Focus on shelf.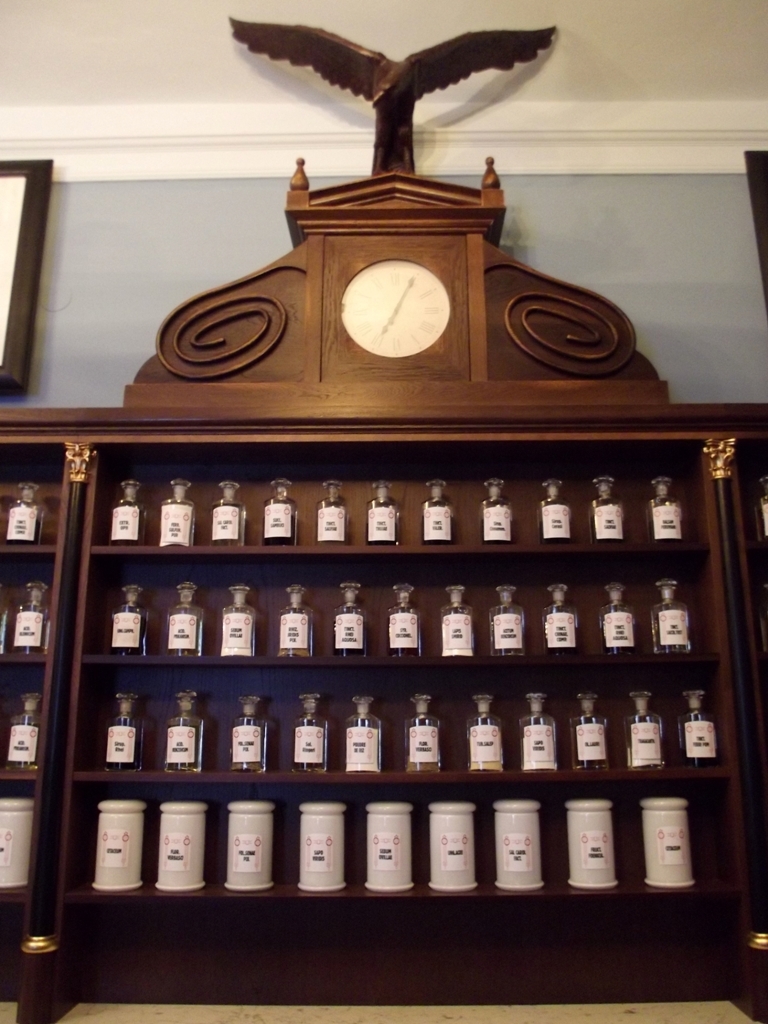
Focused at (x1=0, y1=531, x2=75, y2=659).
